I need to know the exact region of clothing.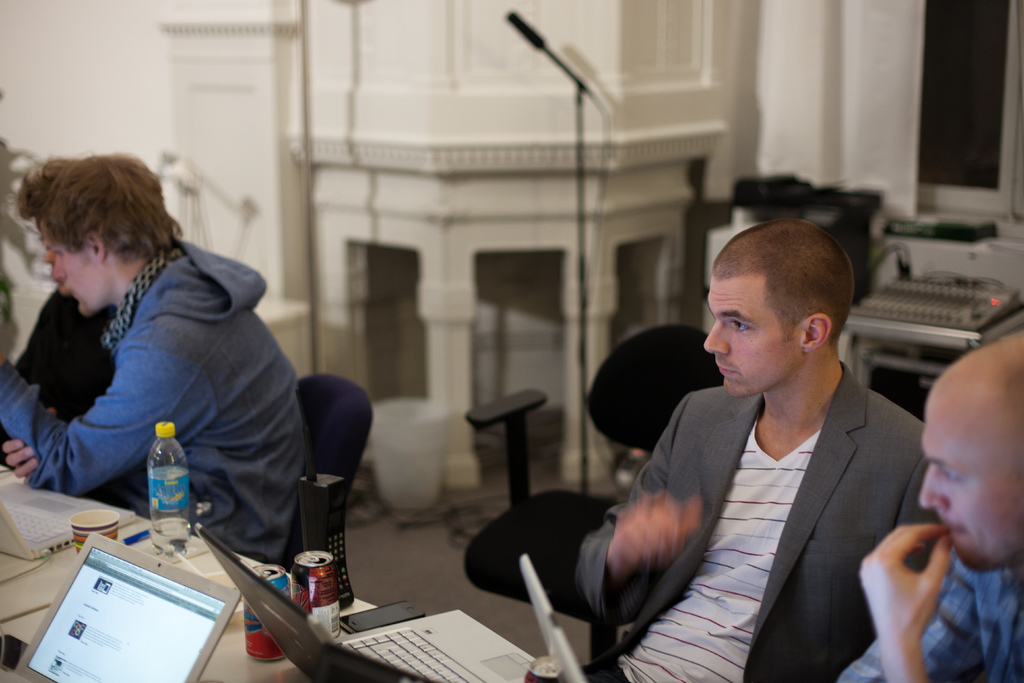
Region: box=[844, 549, 1023, 682].
